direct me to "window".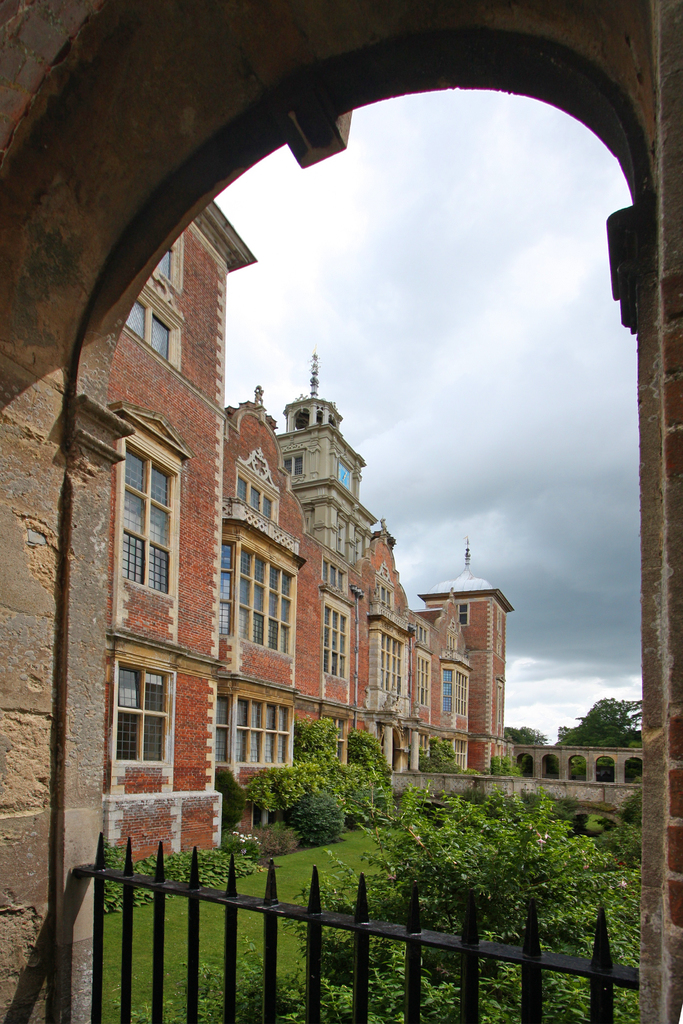
Direction: [542,753,560,779].
